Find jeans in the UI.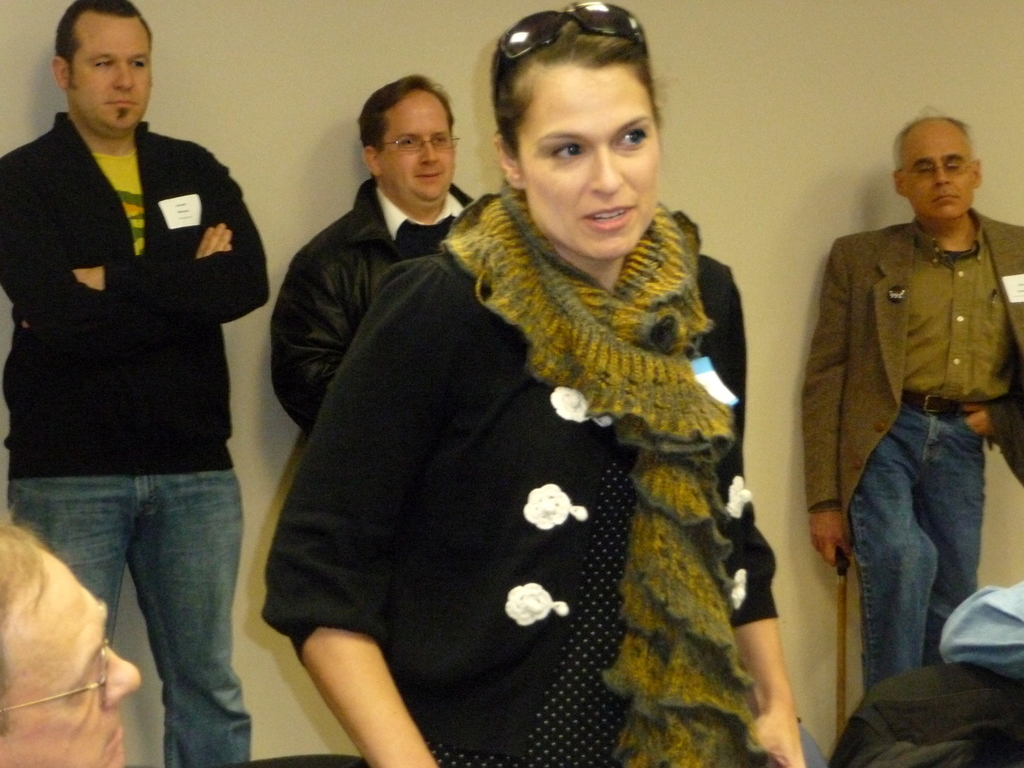
UI element at 850/392/980/693.
